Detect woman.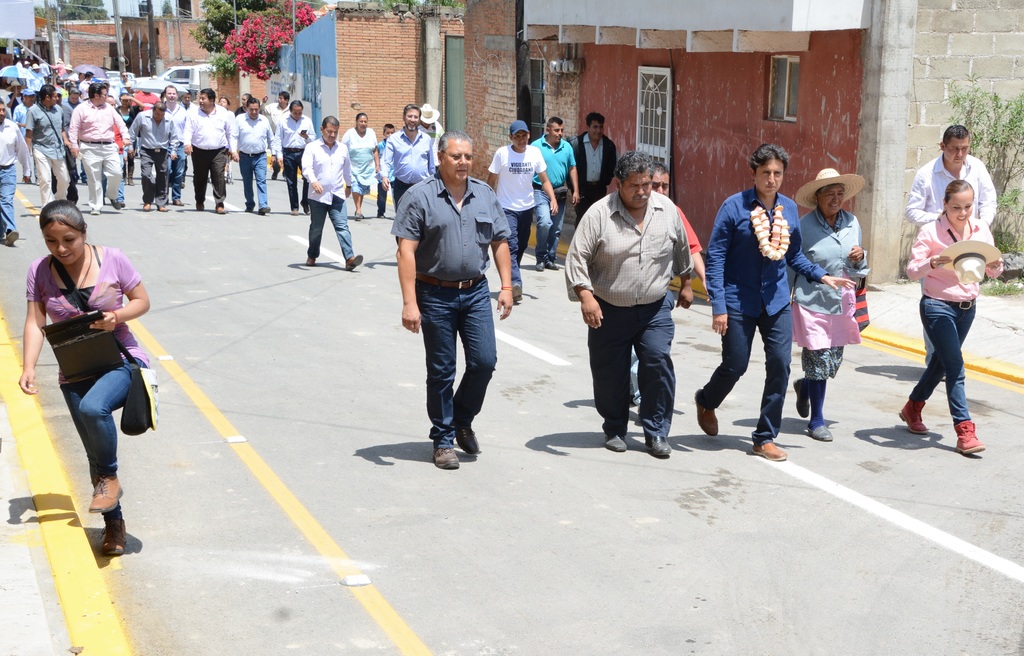
Detected at (903,133,1002,441).
